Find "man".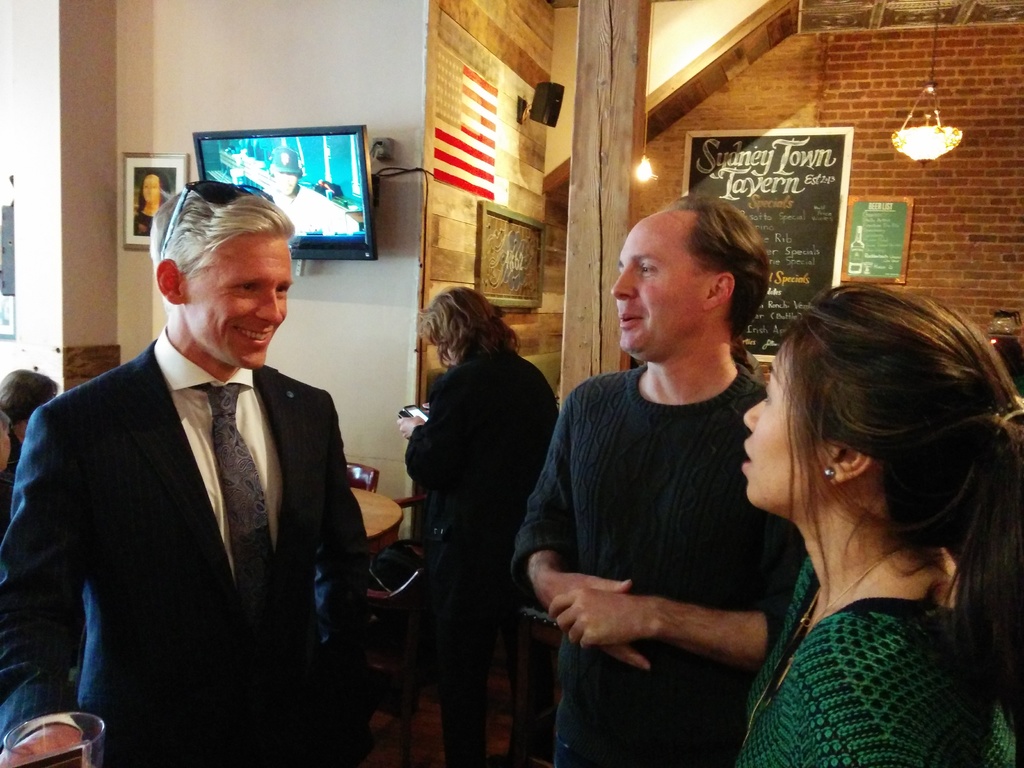
26,180,378,755.
